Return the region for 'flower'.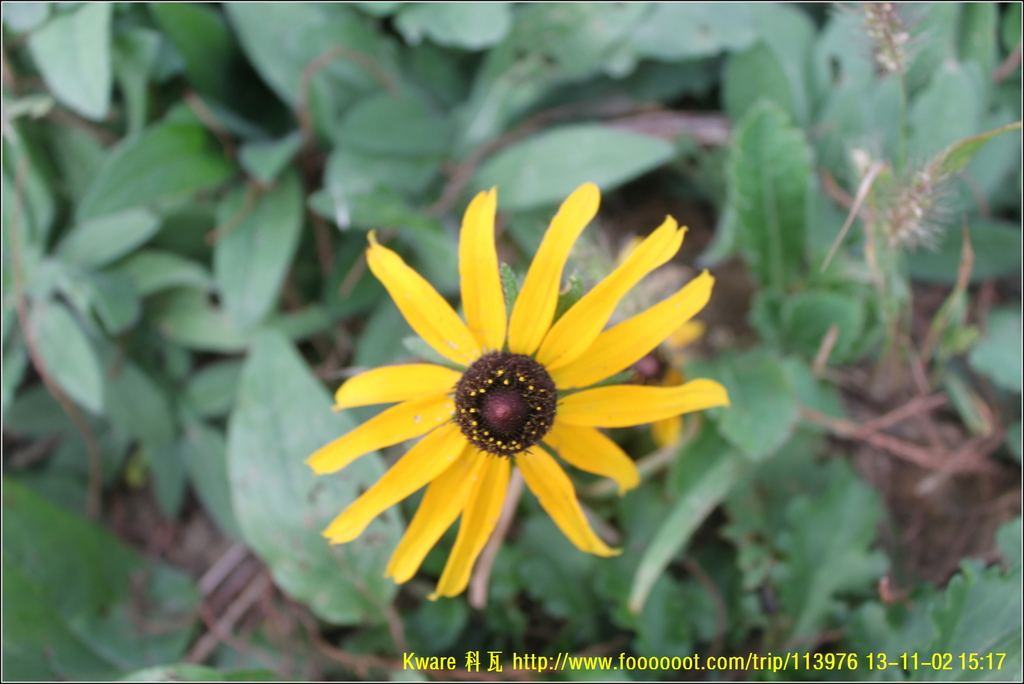
{"x1": 317, "y1": 185, "x2": 730, "y2": 608}.
